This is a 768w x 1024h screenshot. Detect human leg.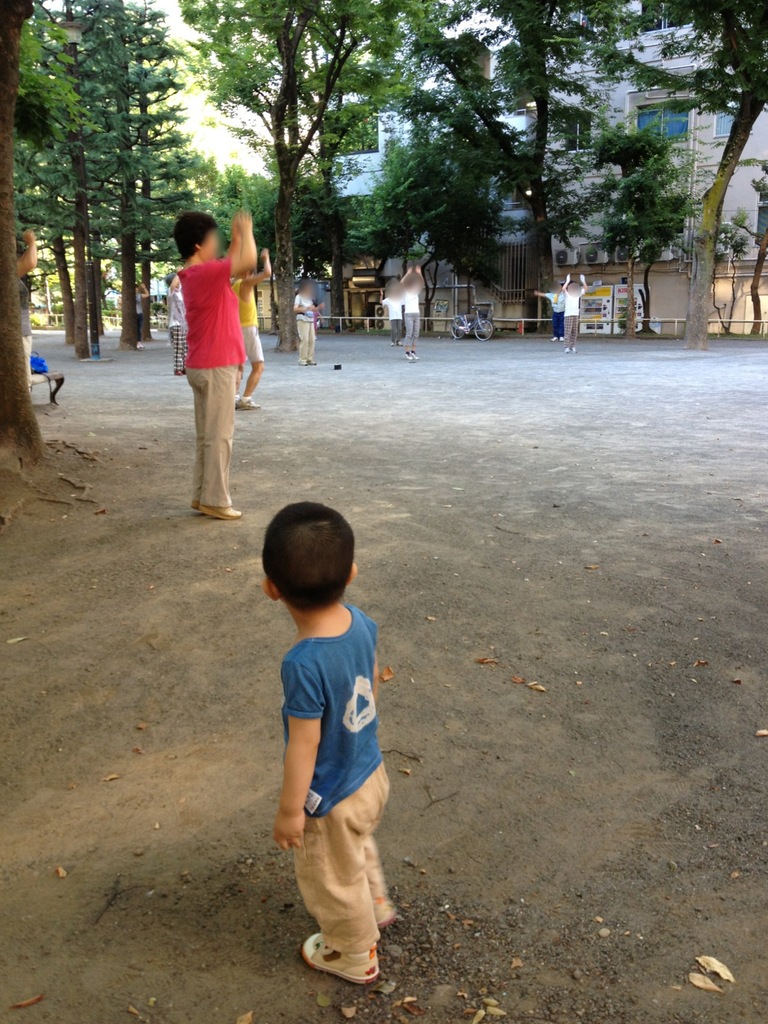
397, 315, 403, 345.
